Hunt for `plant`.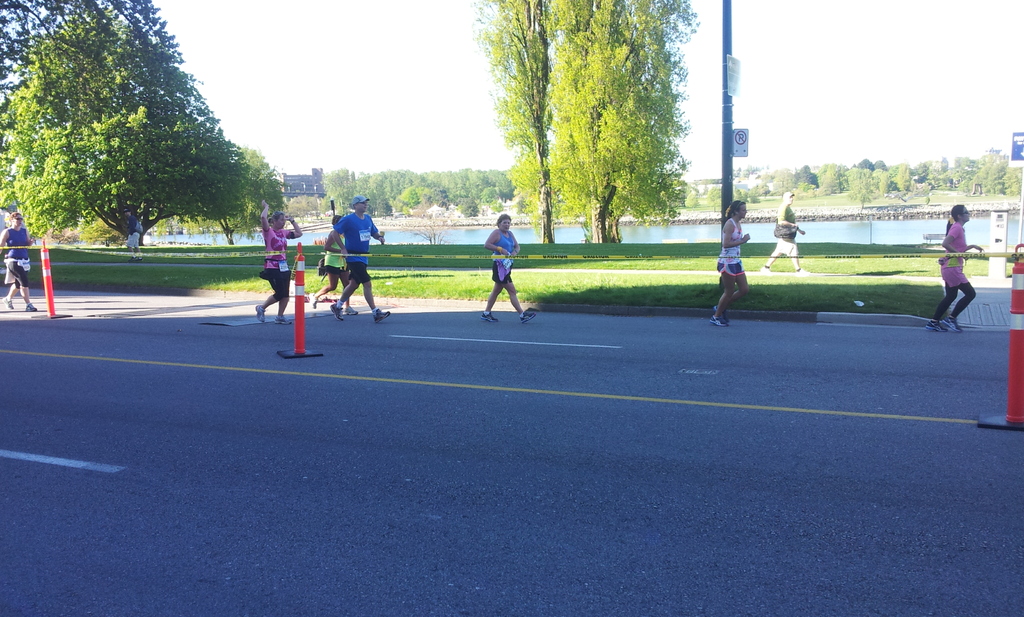
Hunted down at locate(0, 239, 1018, 320).
